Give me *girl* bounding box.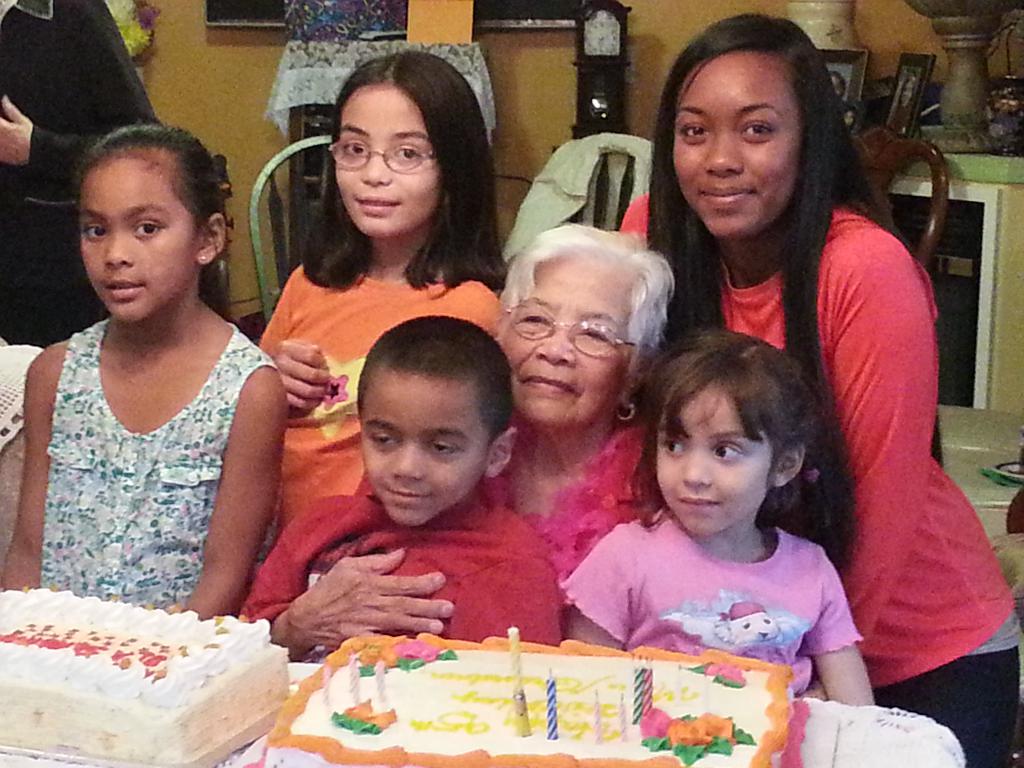
[left=0, top=129, right=293, bottom=634].
